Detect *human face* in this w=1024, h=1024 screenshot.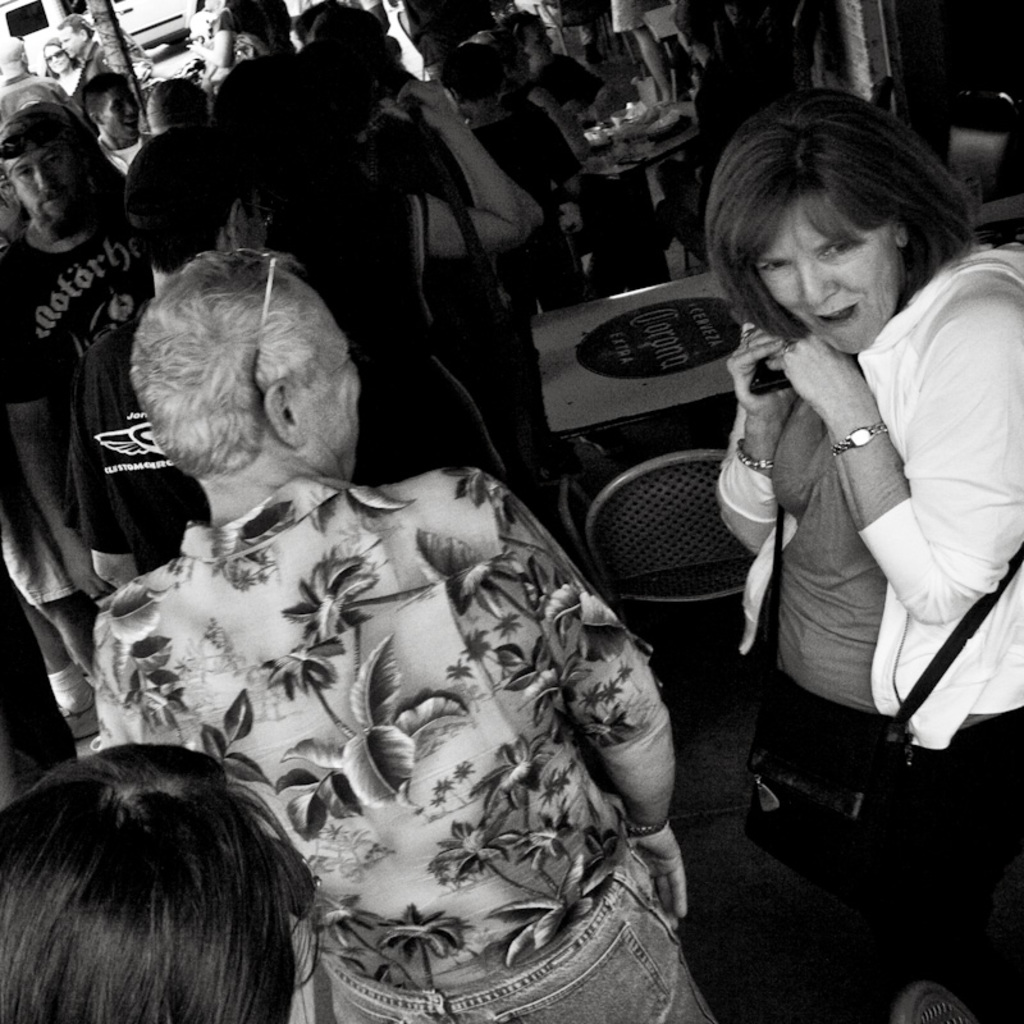
Detection: x1=522, y1=17, x2=558, y2=72.
